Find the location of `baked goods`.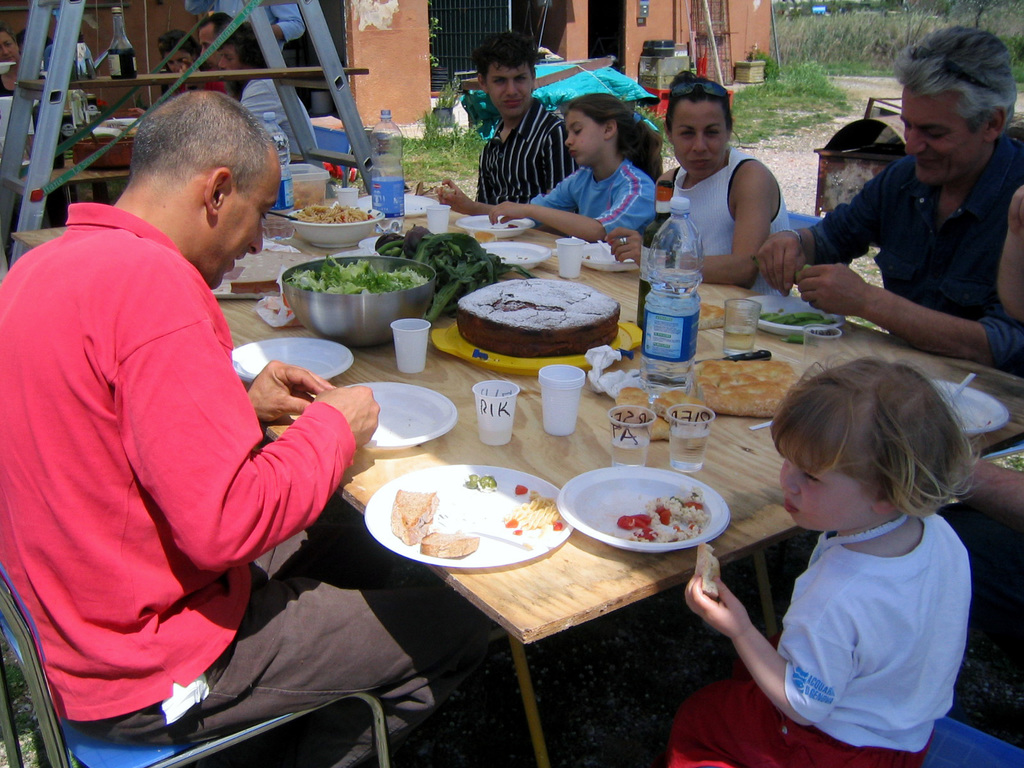
Location: 456/278/620/361.
